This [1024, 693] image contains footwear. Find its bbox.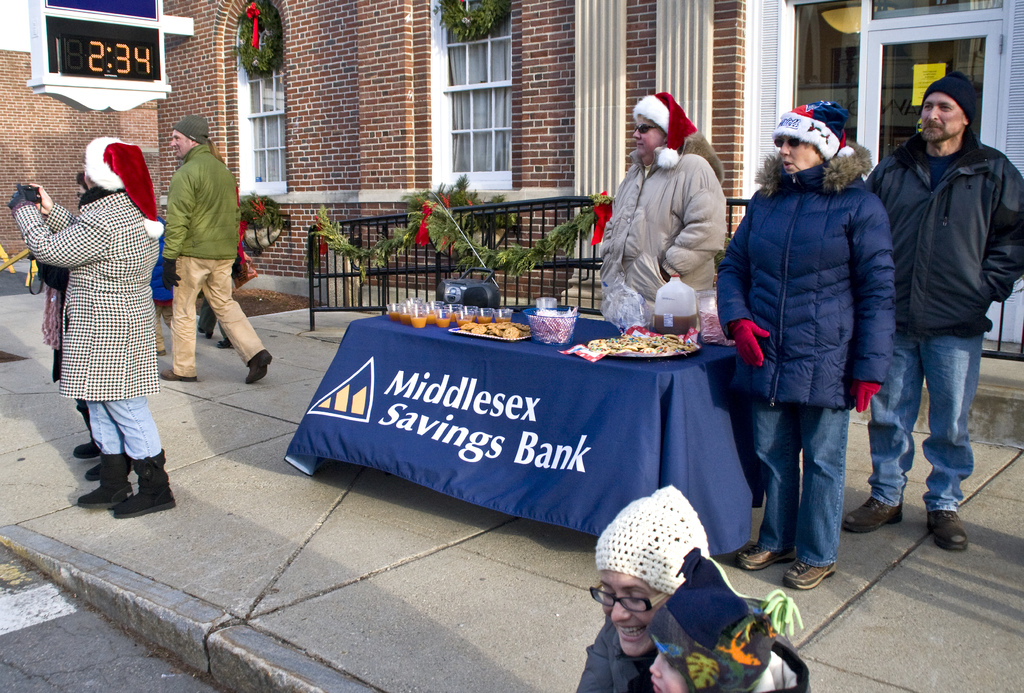
select_region(216, 332, 236, 350).
